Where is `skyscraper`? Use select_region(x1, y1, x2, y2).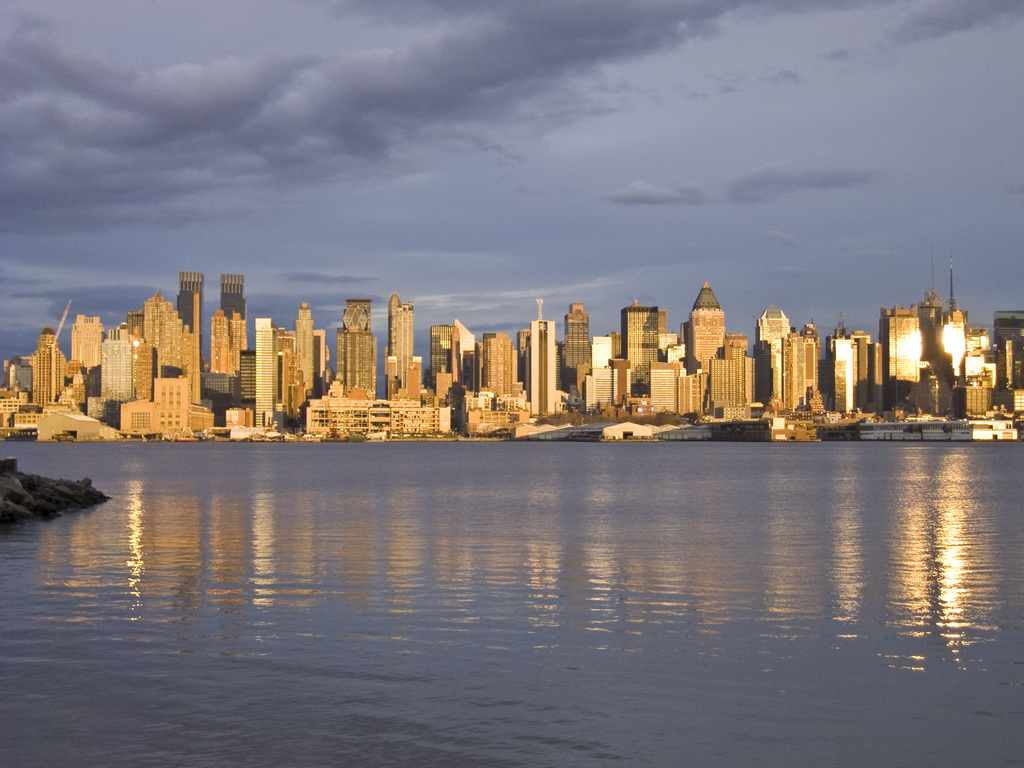
select_region(140, 293, 166, 356).
